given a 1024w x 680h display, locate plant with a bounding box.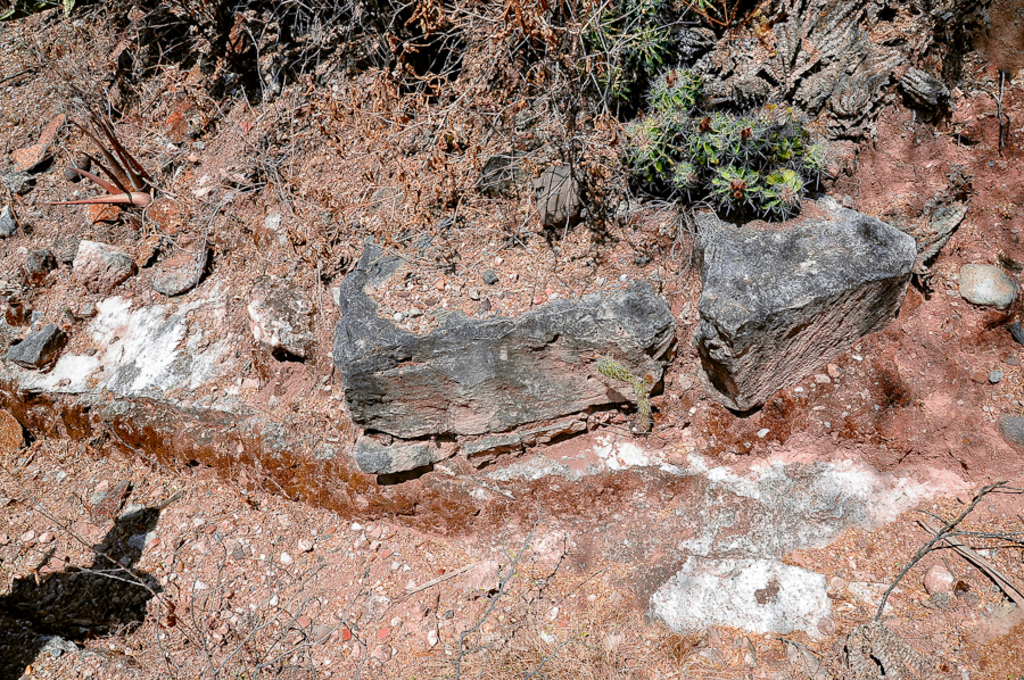
Located: <box>872,479,1023,619</box>.
